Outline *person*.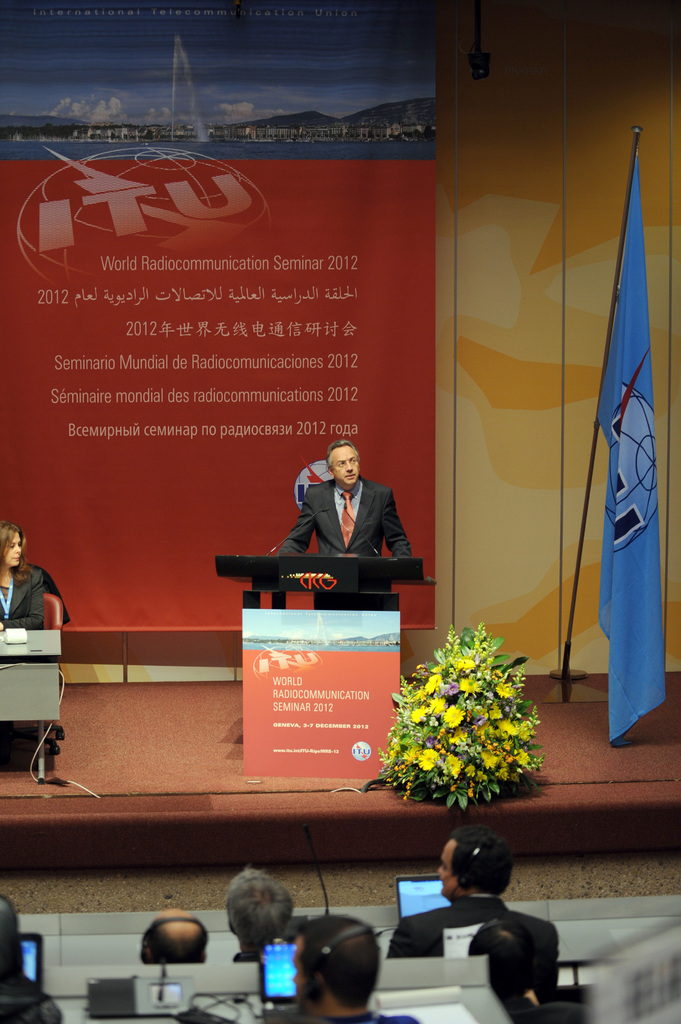
Outline: x1=269, y1=431, x2=409, y2=598.
